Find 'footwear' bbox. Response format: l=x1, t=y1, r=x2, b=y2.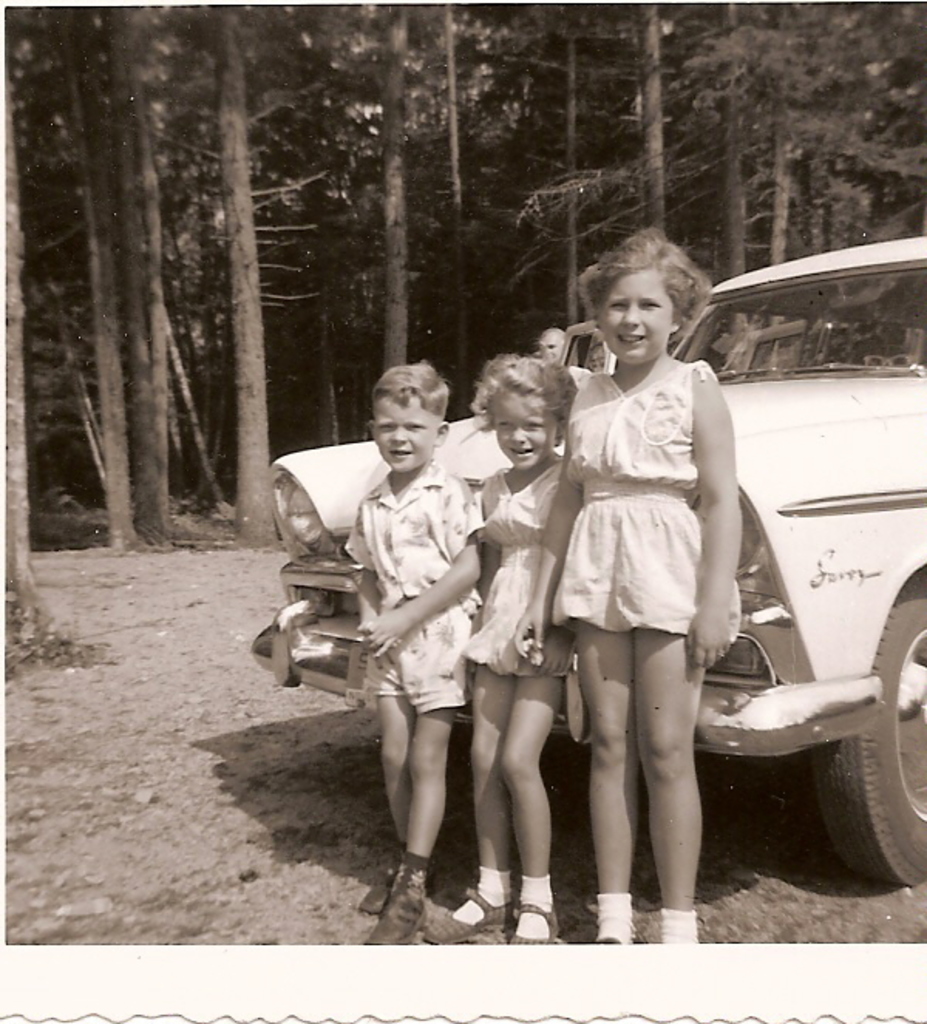
l=511, t=904, r=565, b=951.
